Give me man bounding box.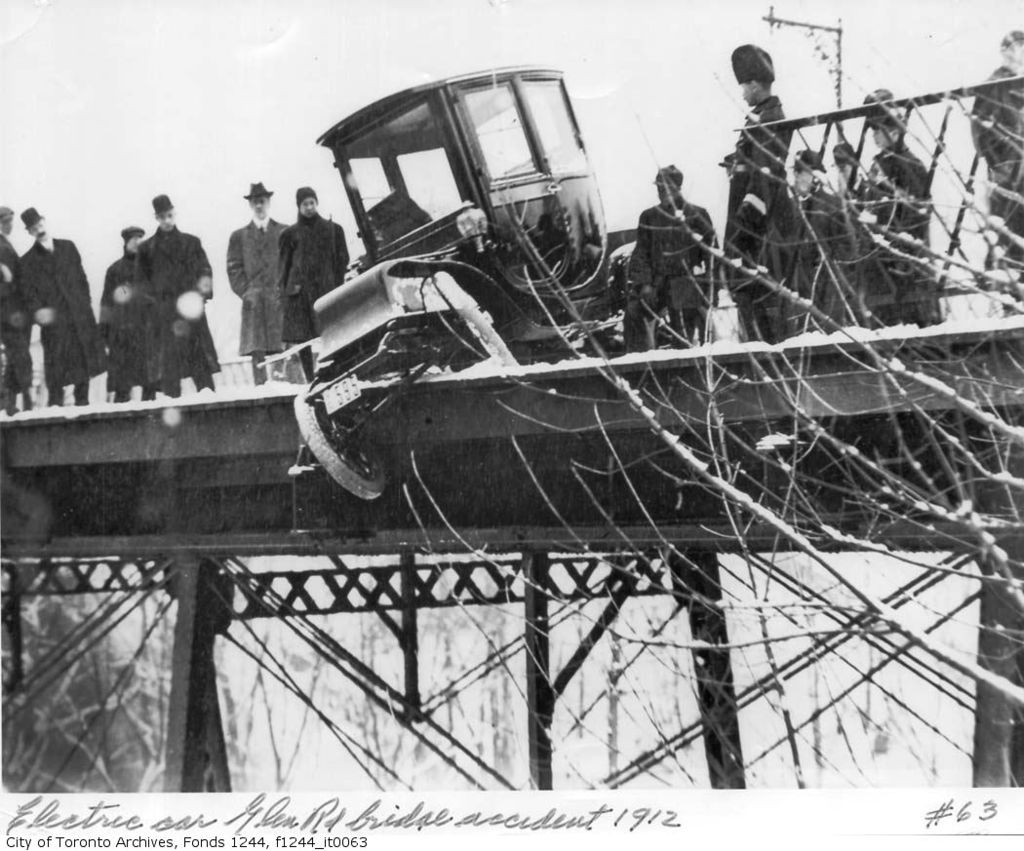
box=[20, 205, 113, 405].
